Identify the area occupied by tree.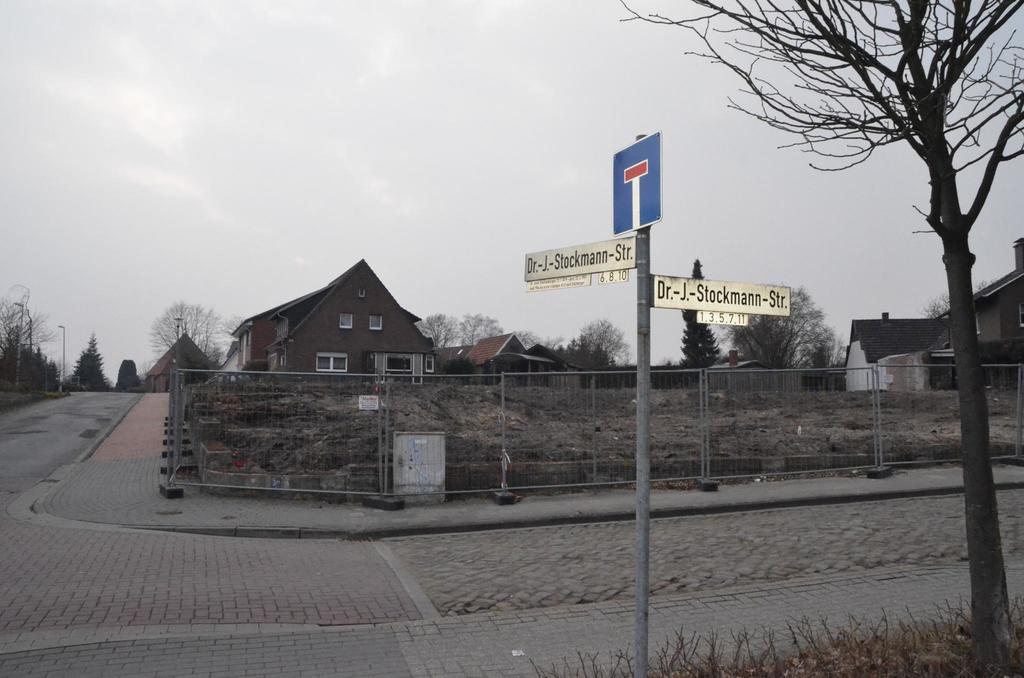
Area: (x1=60, y1=334, x2=111, y2=391).
